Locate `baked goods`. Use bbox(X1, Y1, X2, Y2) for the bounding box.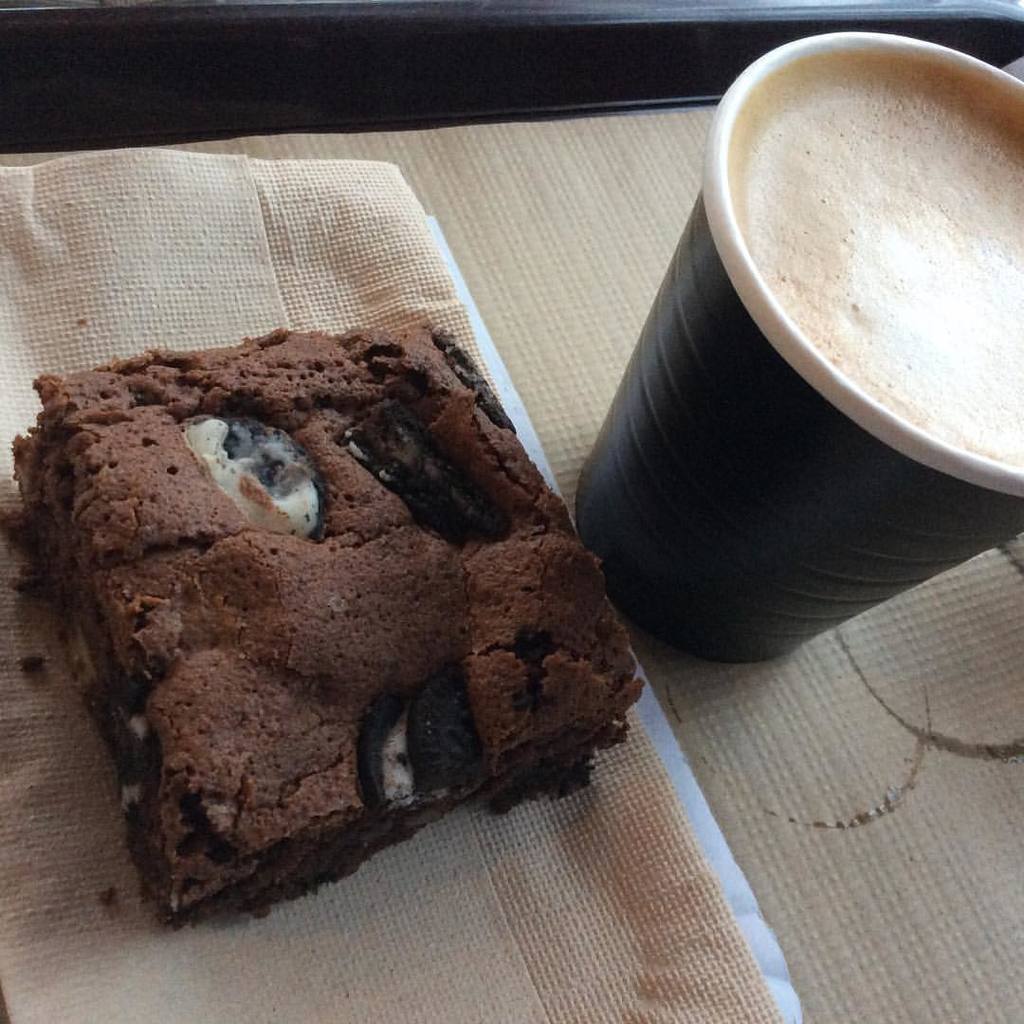
bbox(35, 321, 643, 939).
